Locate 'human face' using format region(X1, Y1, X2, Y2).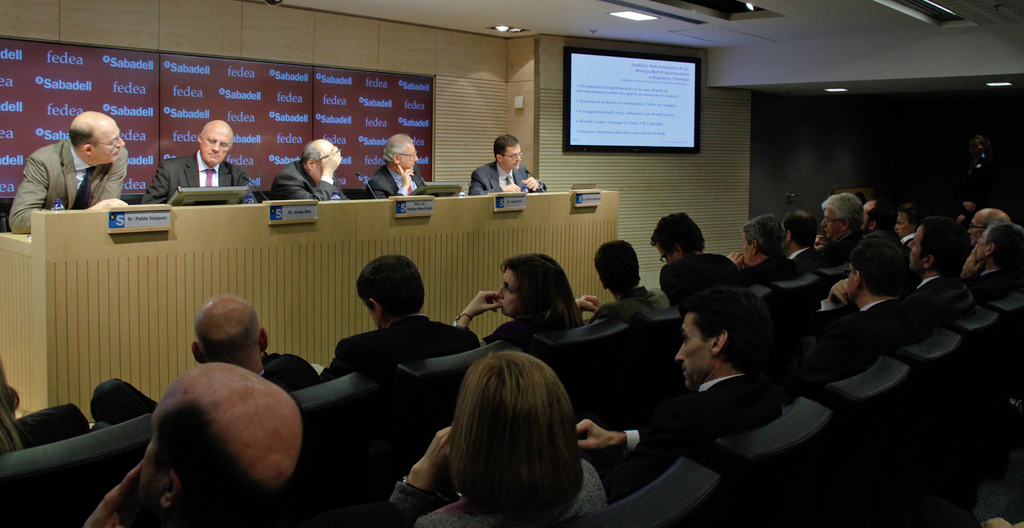
region(313, 137, 337, 188).
